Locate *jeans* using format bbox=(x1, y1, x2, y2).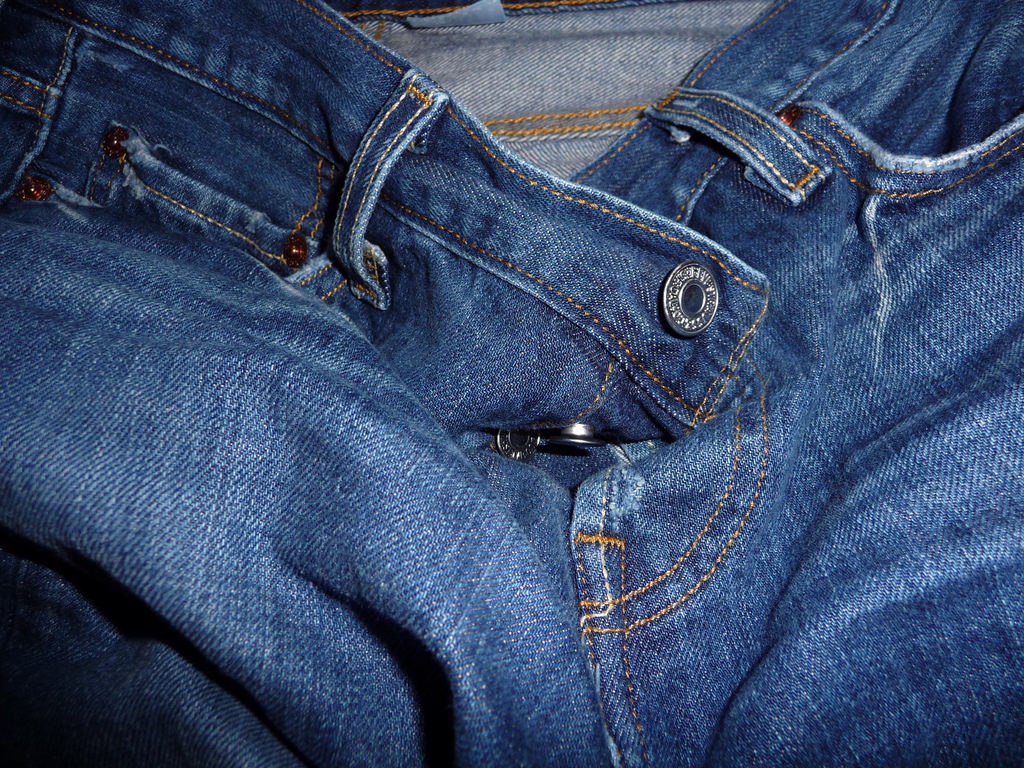
bbox=(6, 17, 996, 767).
